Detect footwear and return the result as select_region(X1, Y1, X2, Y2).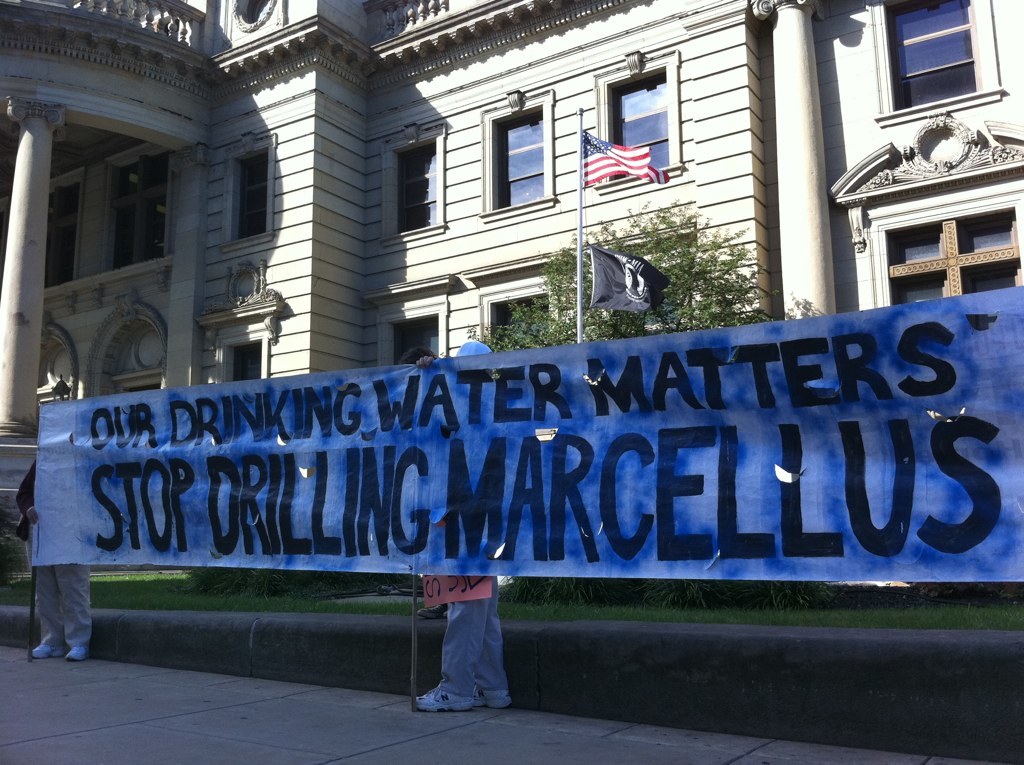
select_region(471, 687, 513, 709).
